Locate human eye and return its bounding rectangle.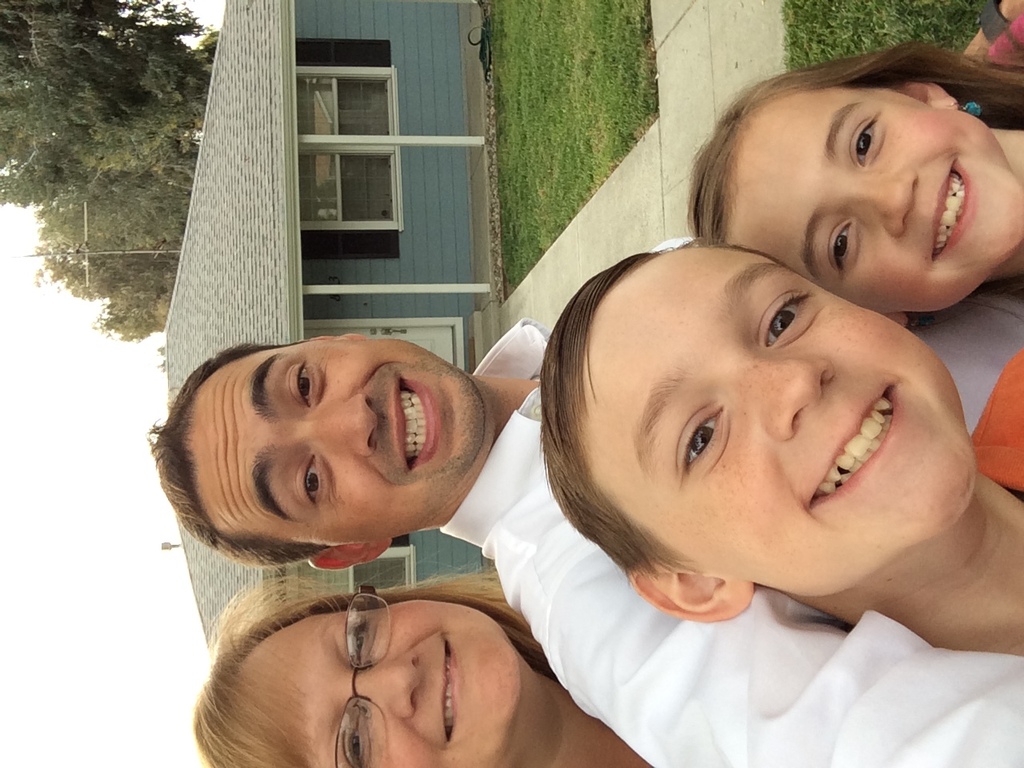
282/351/328/409.
